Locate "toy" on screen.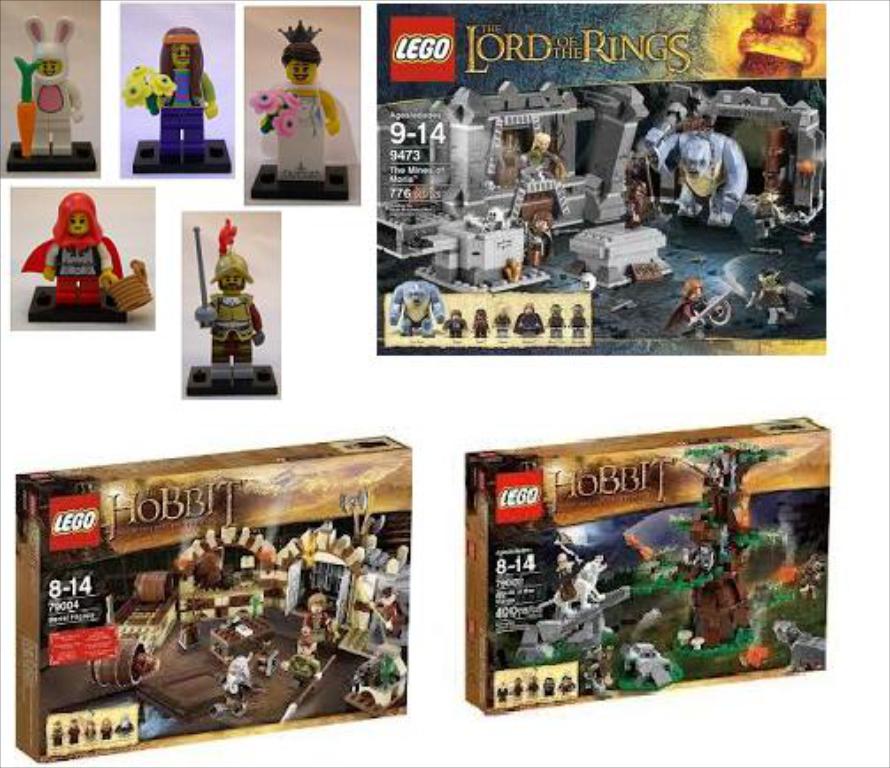
On screen at select_region(193, 219, 265, 365).
